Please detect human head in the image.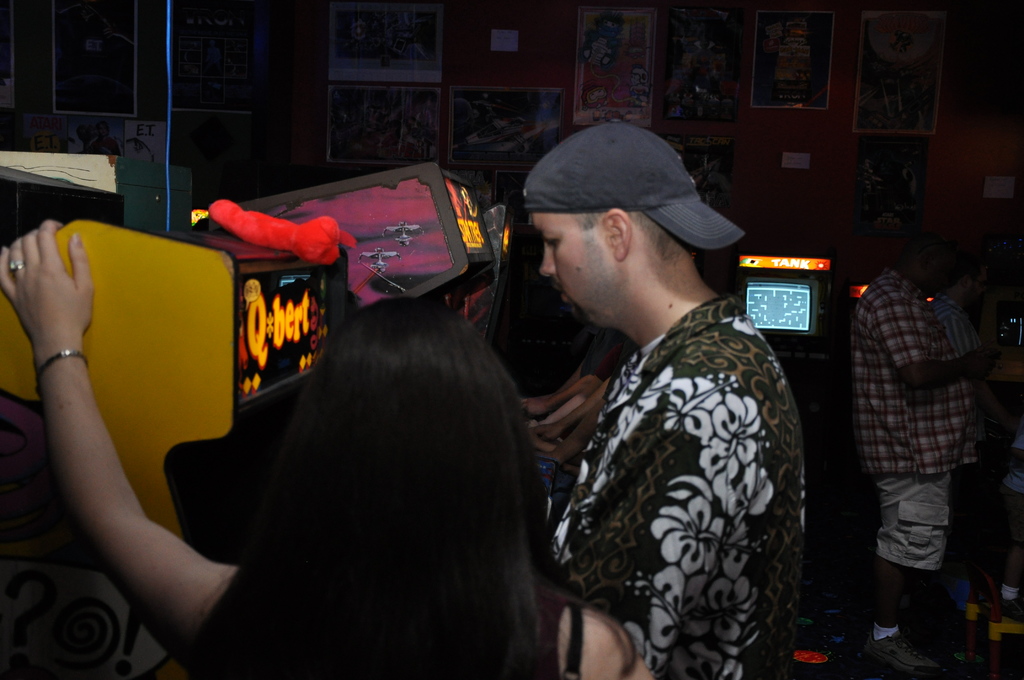
locate(325, 298, 522, 552).
